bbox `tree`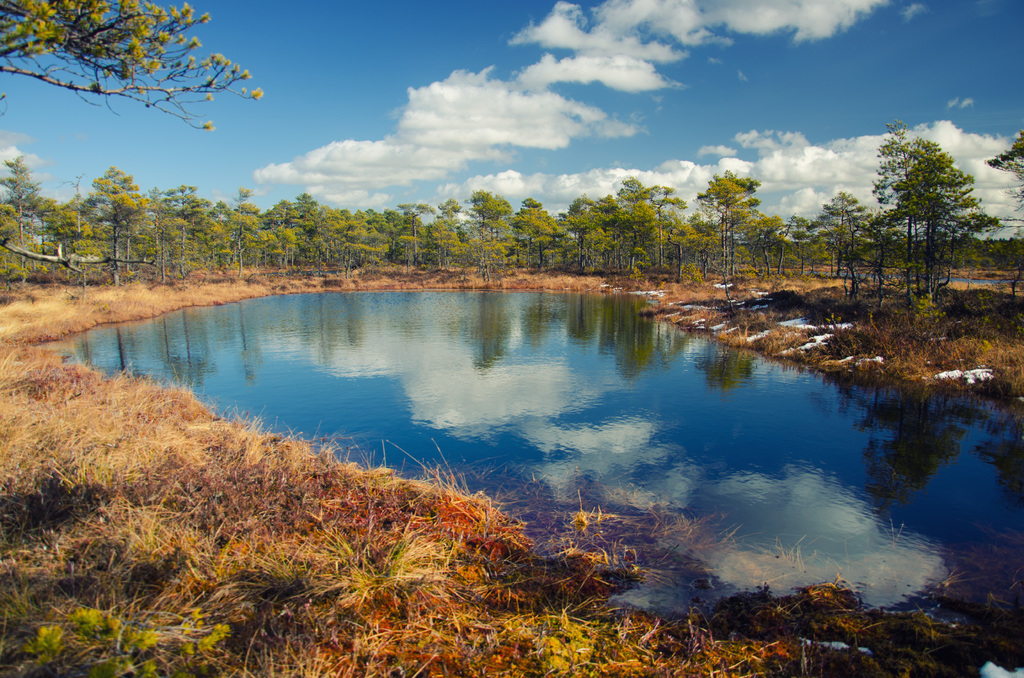
[x1=852, y1=107, x2=981, y2=311]
